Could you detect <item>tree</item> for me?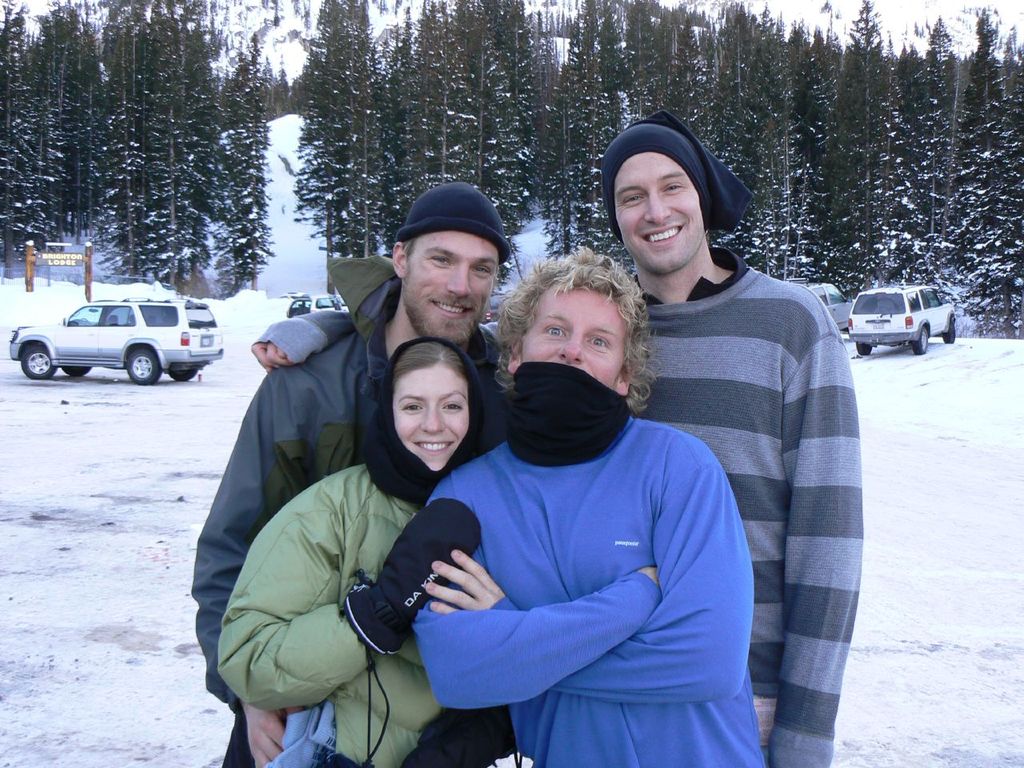
Detection result: {"x1": 224, "y1": 42, "x2": 270, "y2": 288}.
